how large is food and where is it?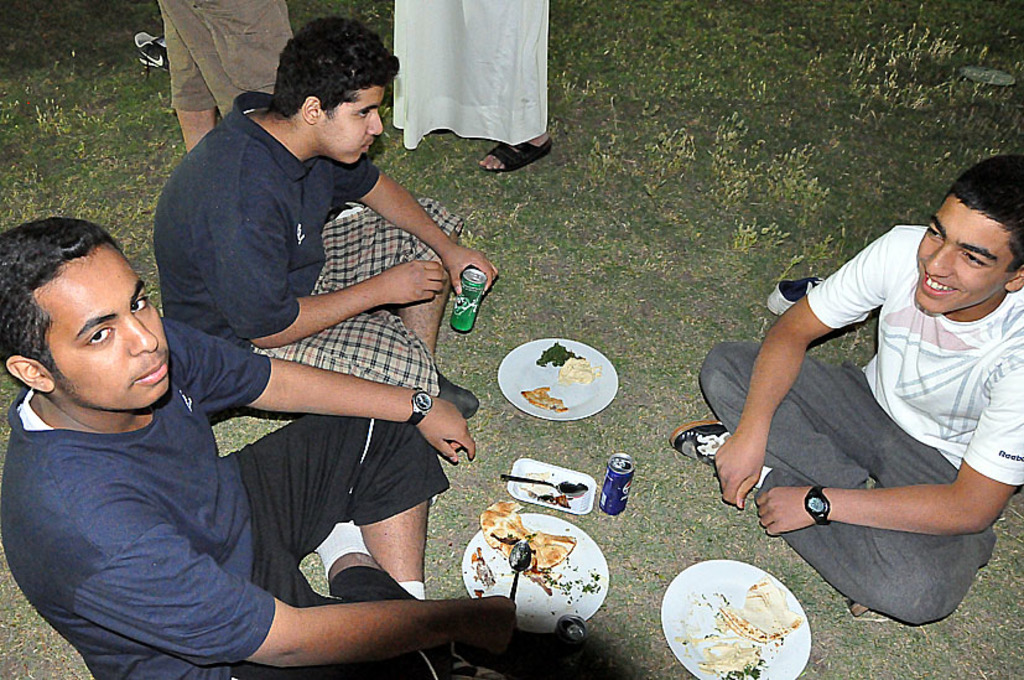
Bounding box: <bbox>558, 493, 572, 507</bbox>.
